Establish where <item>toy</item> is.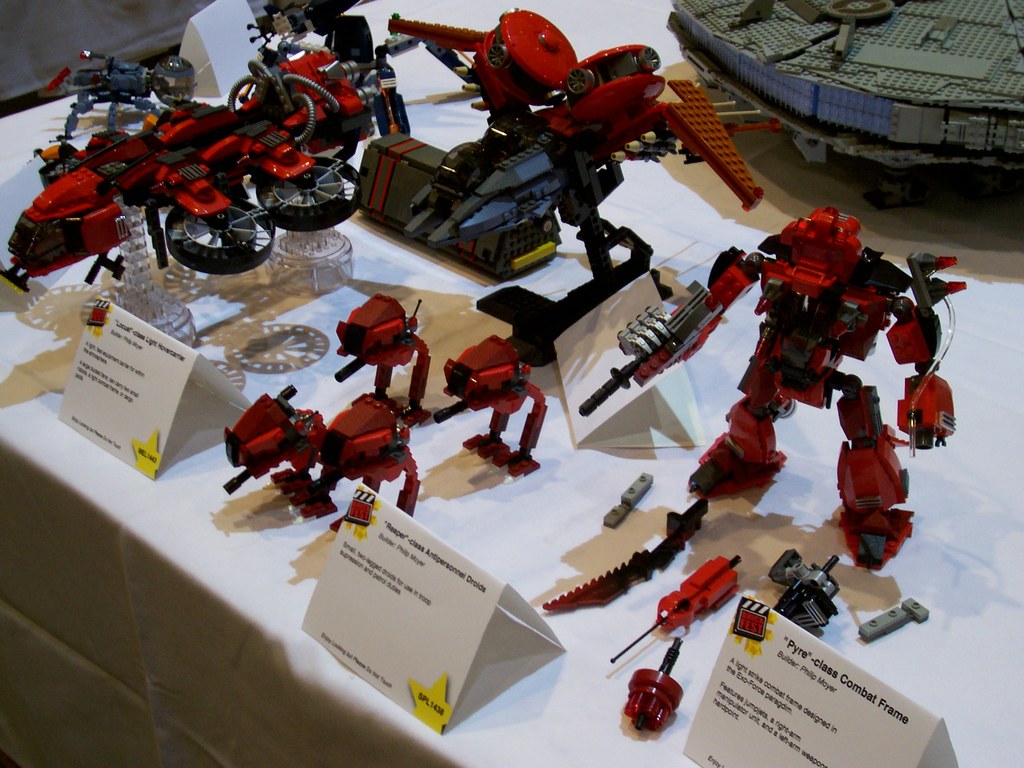
Established at Rect(605, 552, 742, 653).
